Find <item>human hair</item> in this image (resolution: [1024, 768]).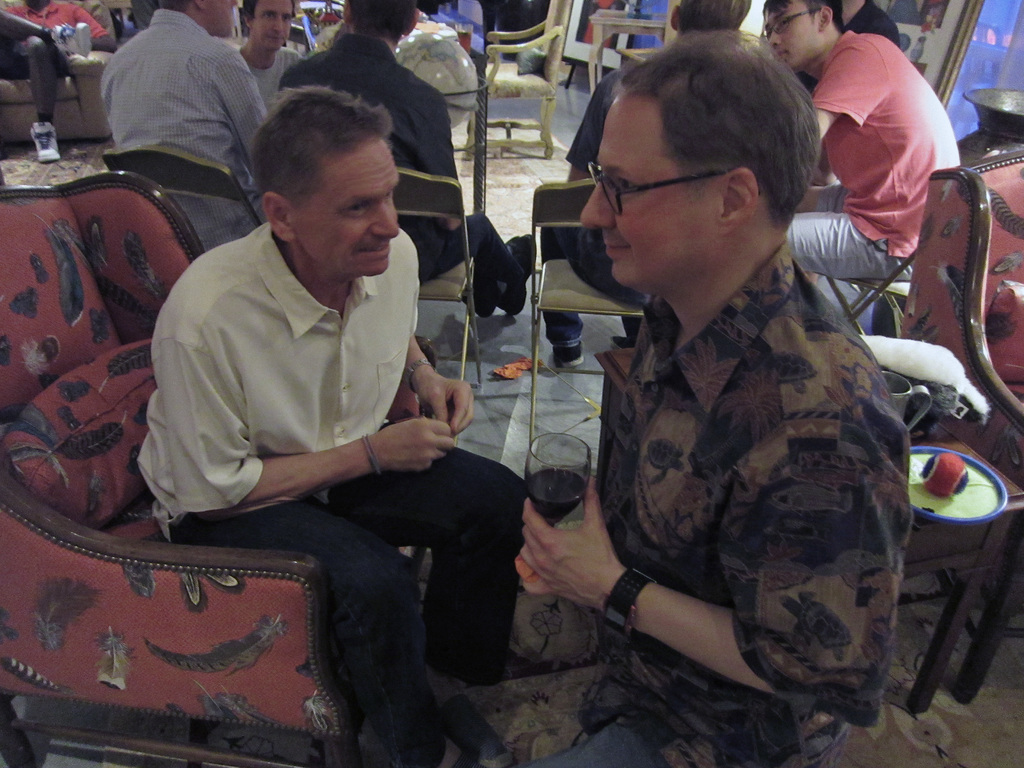
<bbox>348, 0, 423, 45</bbox>.
